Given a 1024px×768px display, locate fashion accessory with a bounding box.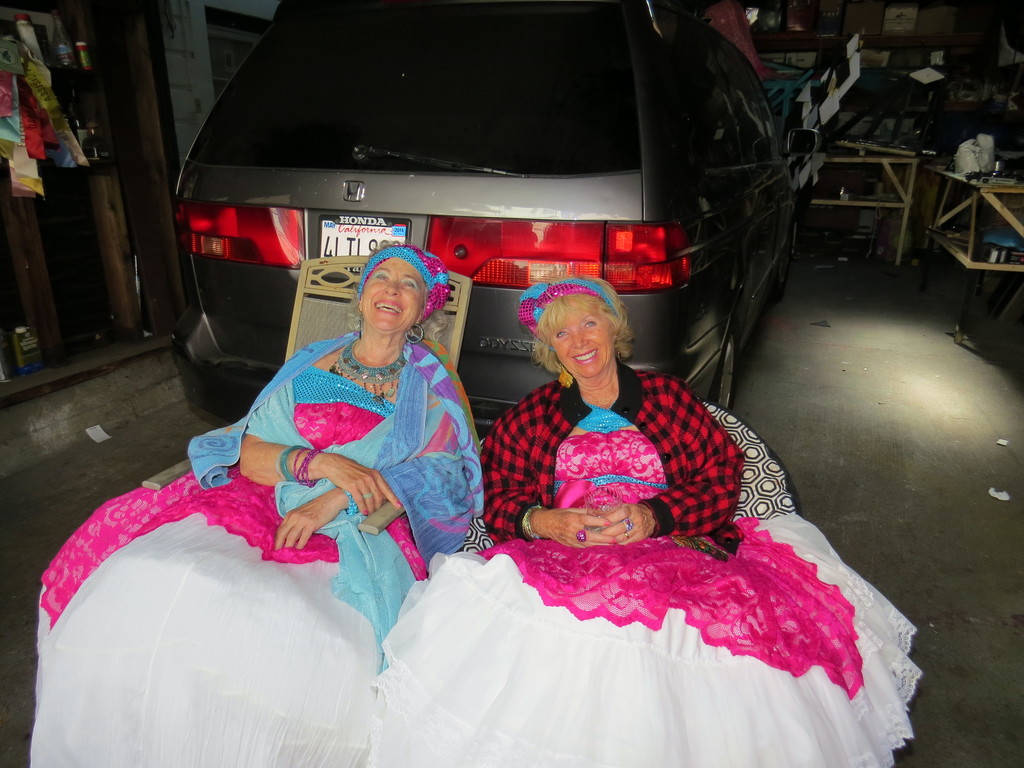
Located: 516/280/618/354.
